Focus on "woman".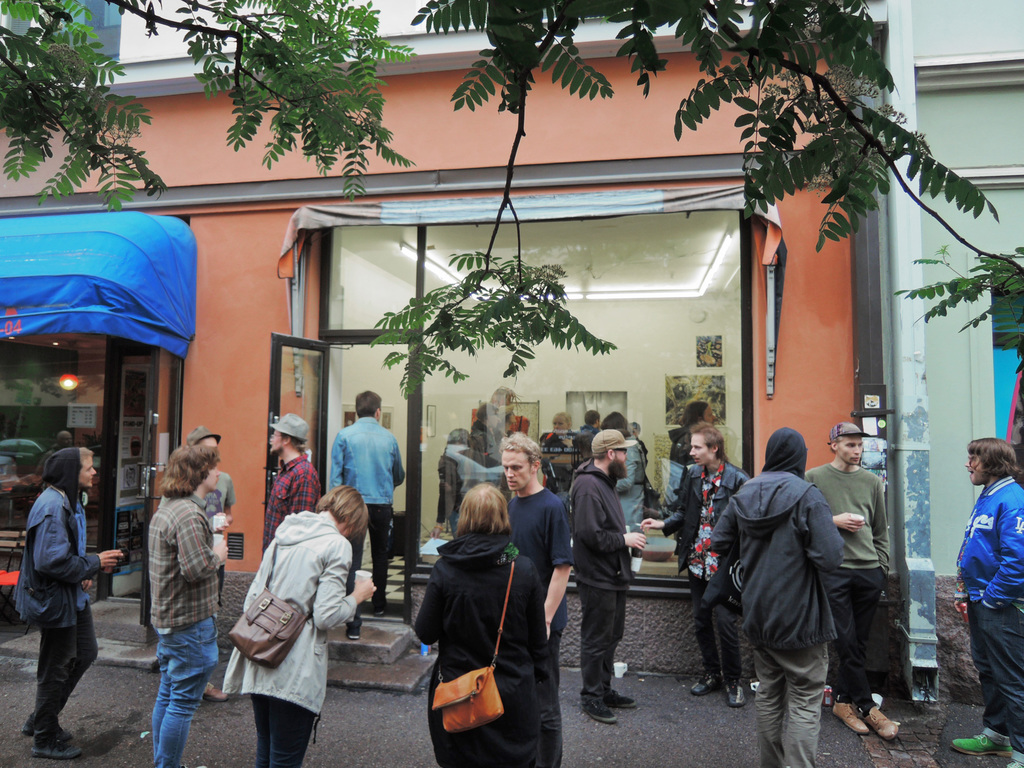
Focused at x1=227, y1=487, x2=377, y2=767.
